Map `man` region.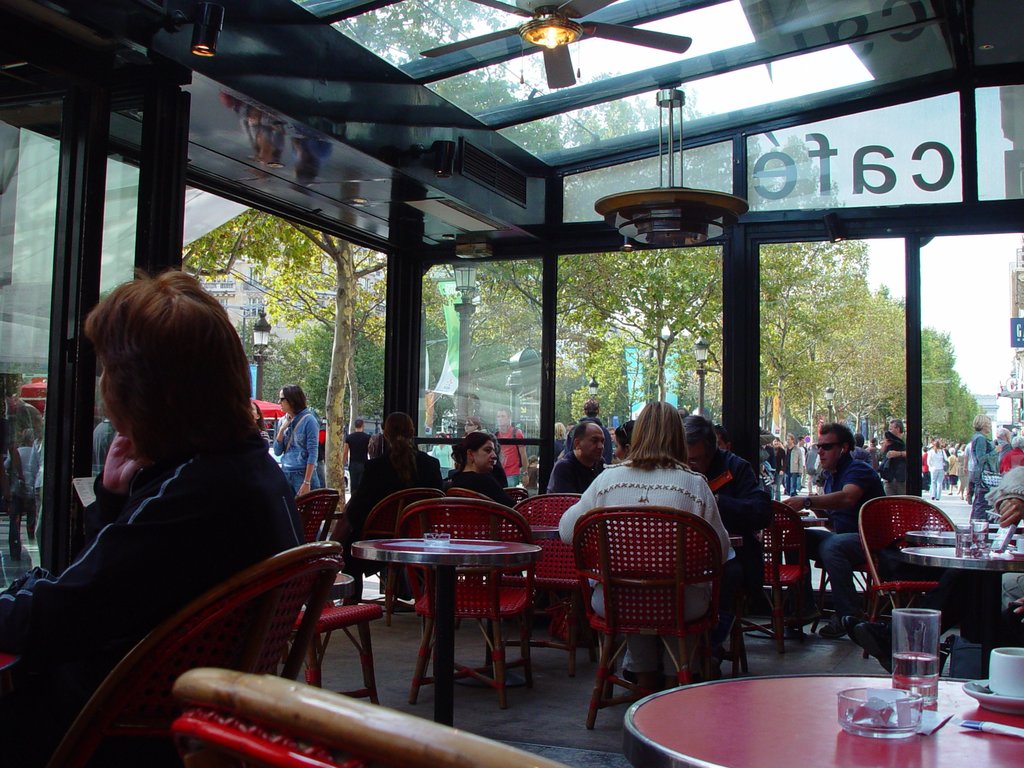
Mapped to [x1=543, y1=421, x2=607, y2=498].
